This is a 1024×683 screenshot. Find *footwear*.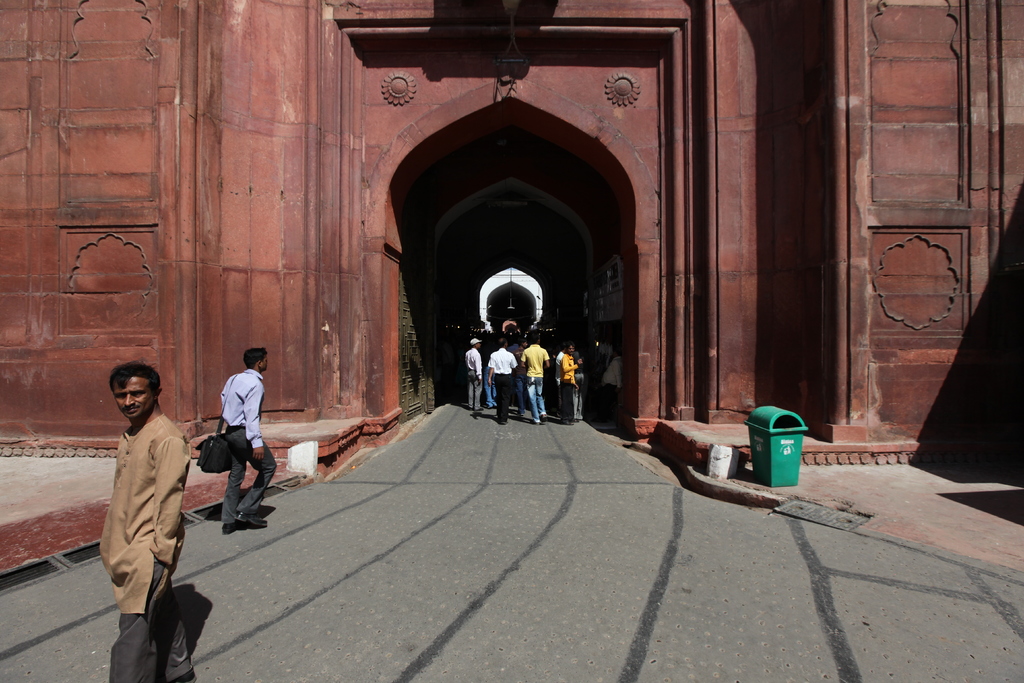
Bounding box: (x1=518, y1=413, x2=523, y2=415).
